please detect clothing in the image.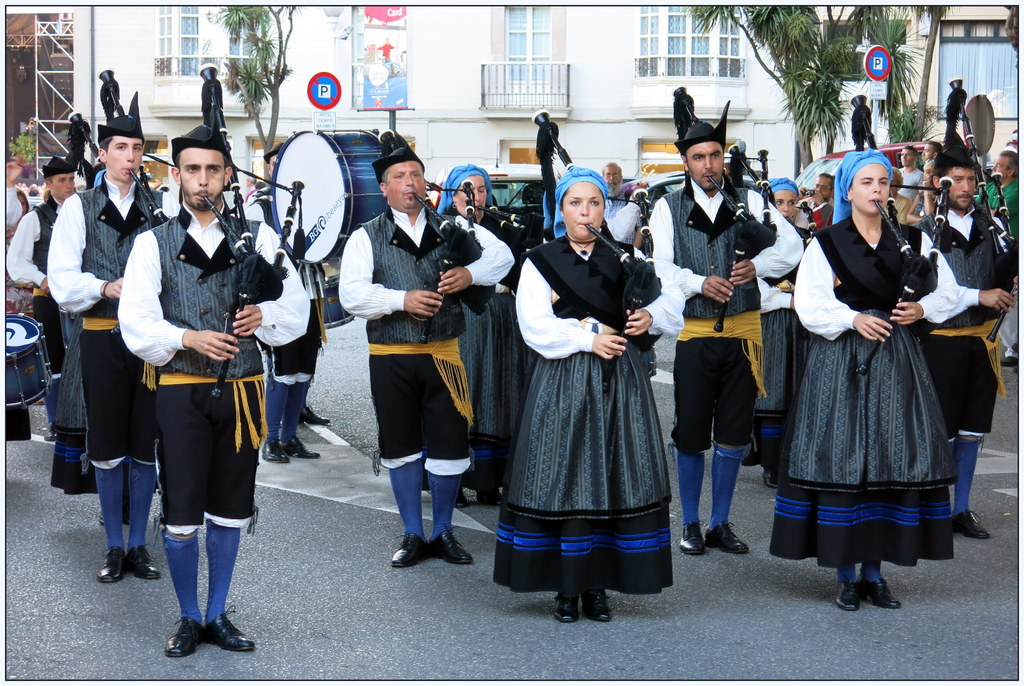
59,186,174,461.
